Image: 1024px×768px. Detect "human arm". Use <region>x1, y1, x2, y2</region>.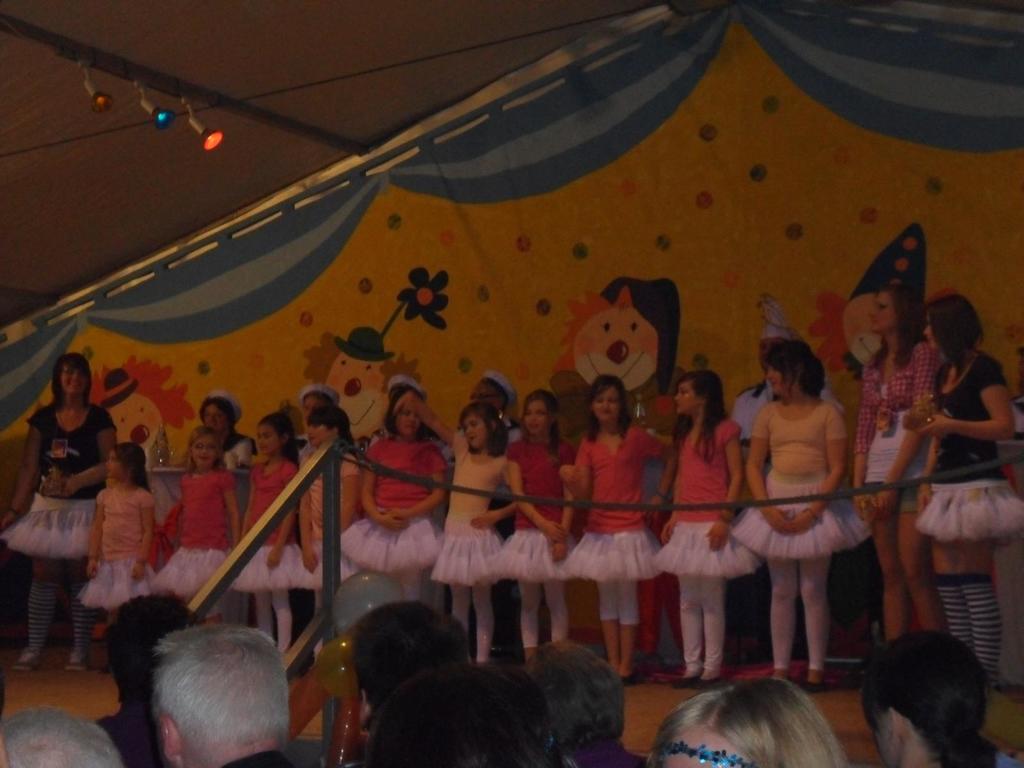
<region>547, 487, 573, 566</region>.
